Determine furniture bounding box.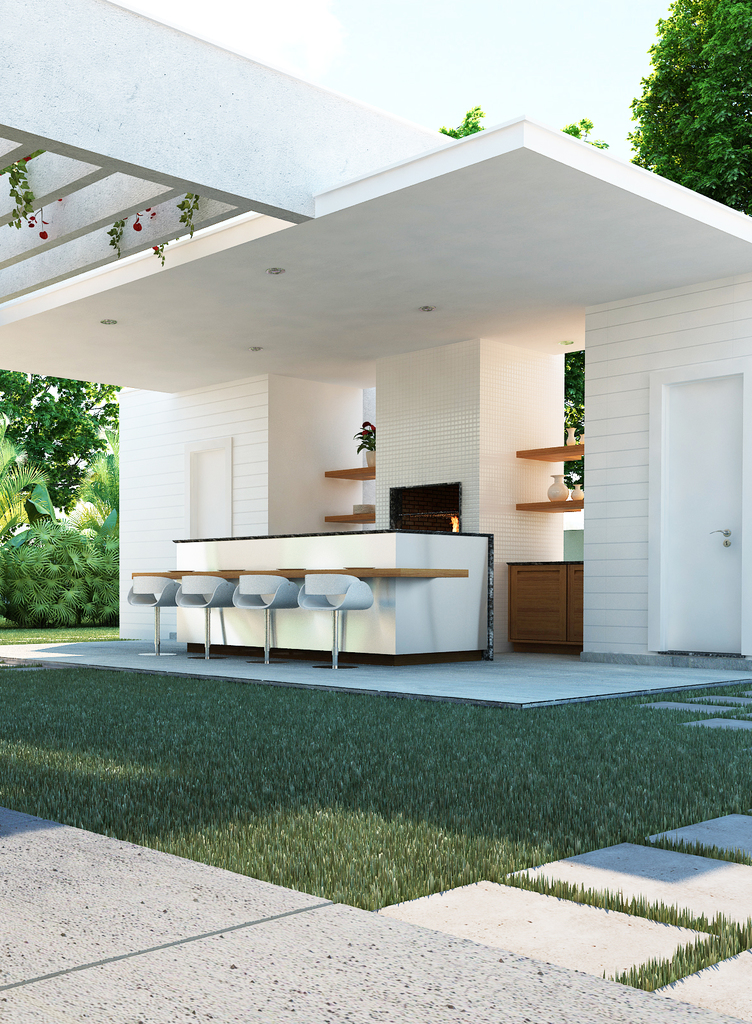
Determined: {"left": 128, "top": 526, "right": 493, "bottom": 671}.
